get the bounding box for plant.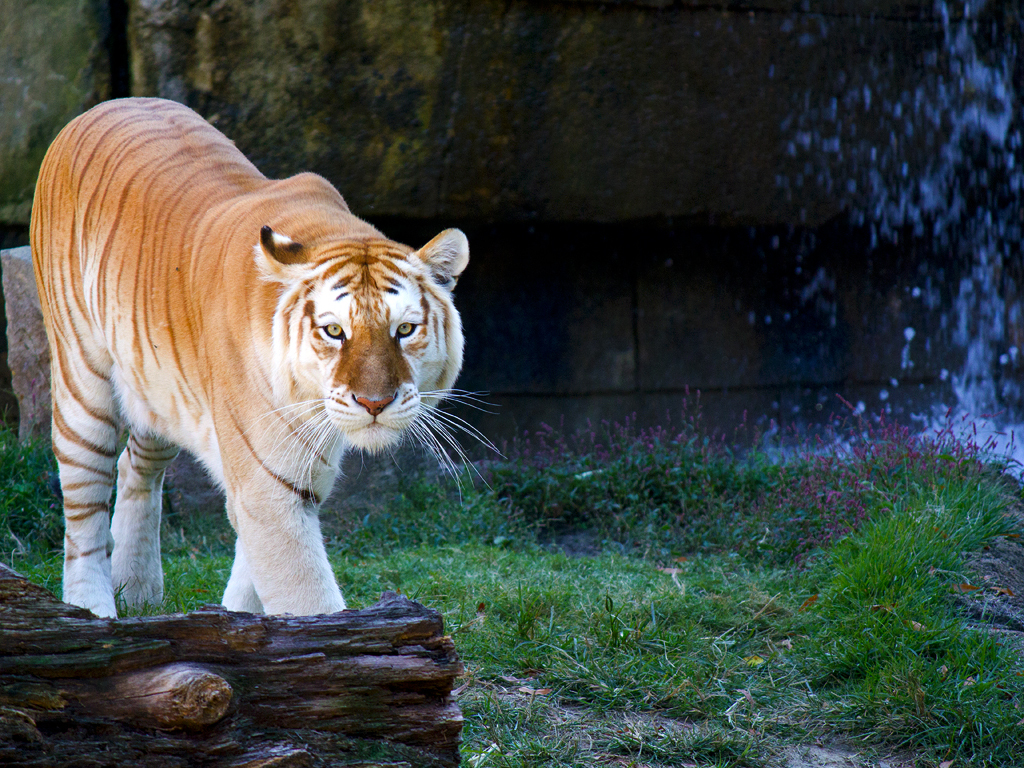
(822,426,1000,667).
